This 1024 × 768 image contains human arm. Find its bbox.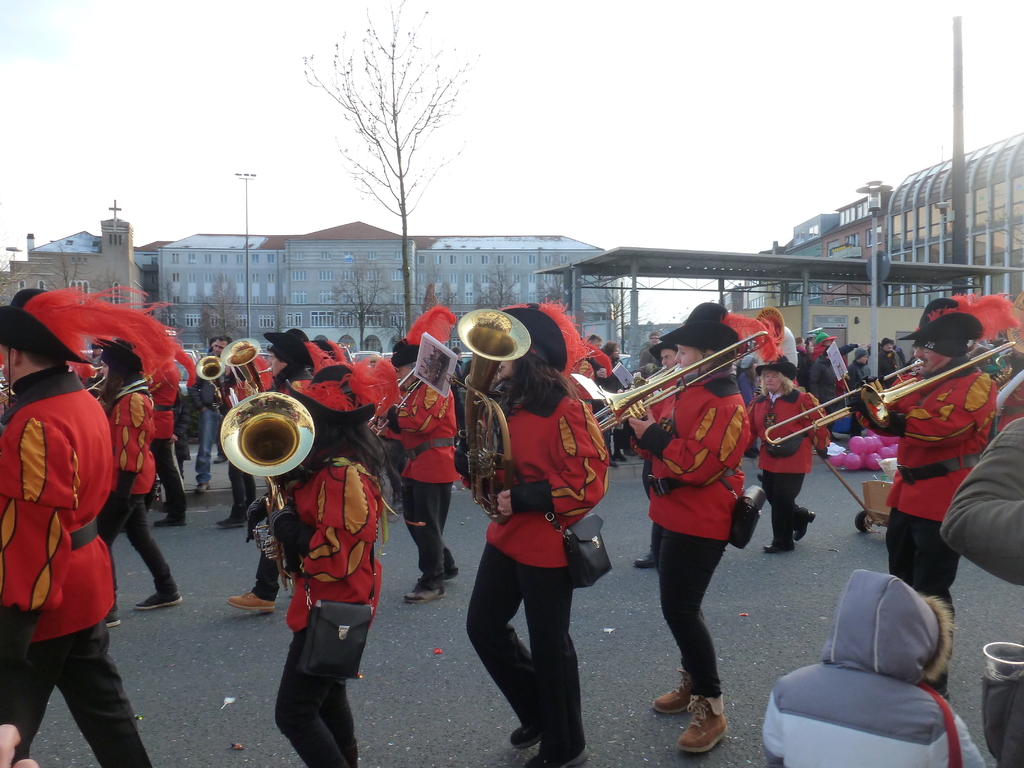
bbox=[789, 394, 836, 458].
